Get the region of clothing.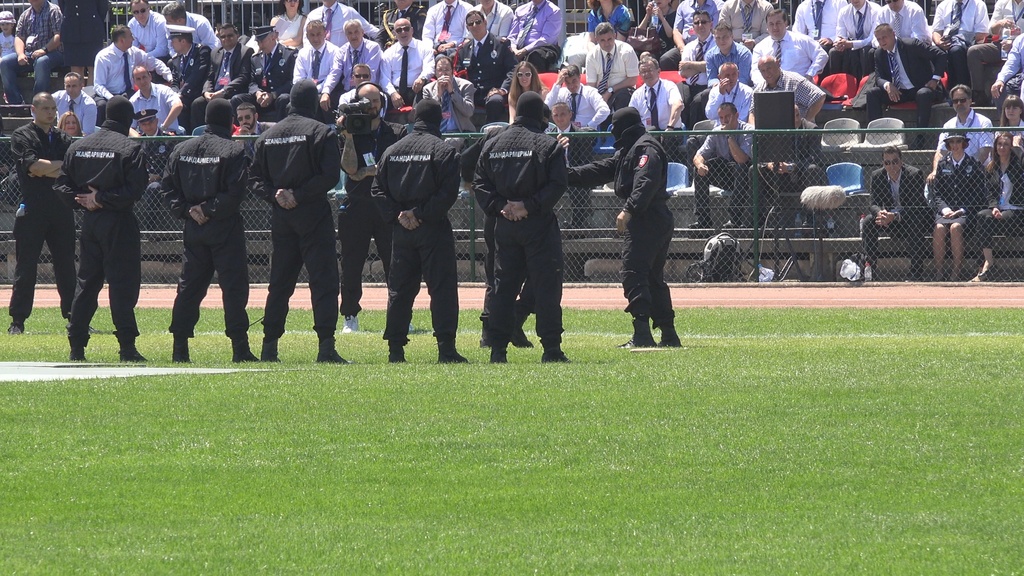
bbox(247, 41, 297, 120).
